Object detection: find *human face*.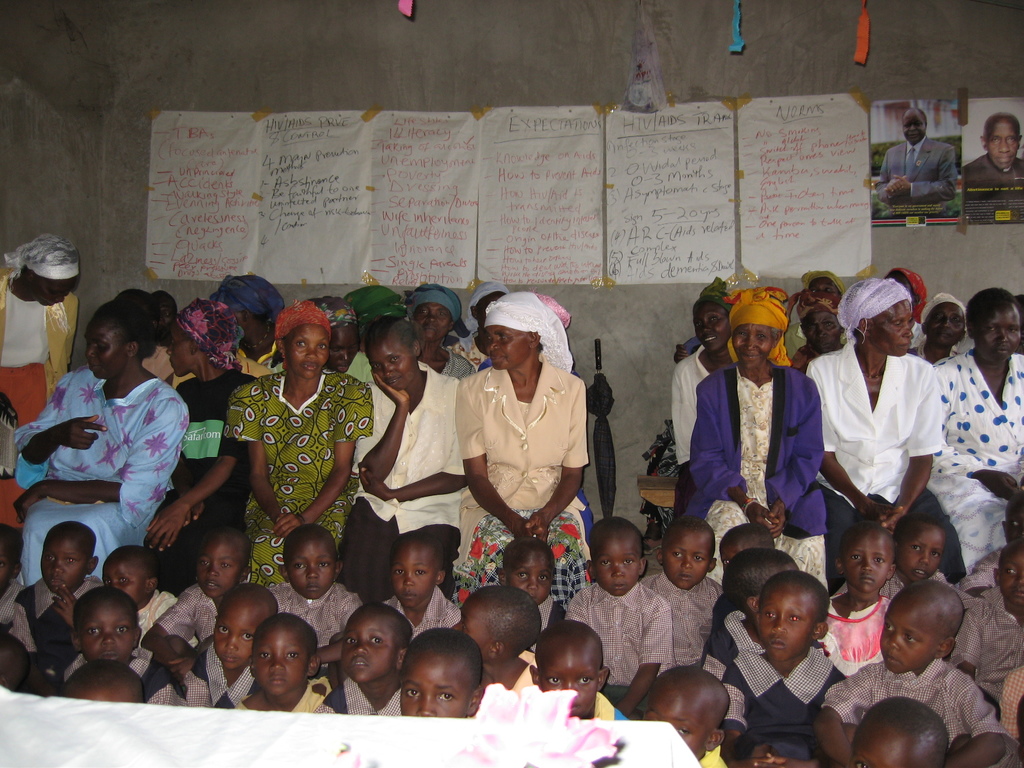
bbox=(895, 527, 947, 583).
